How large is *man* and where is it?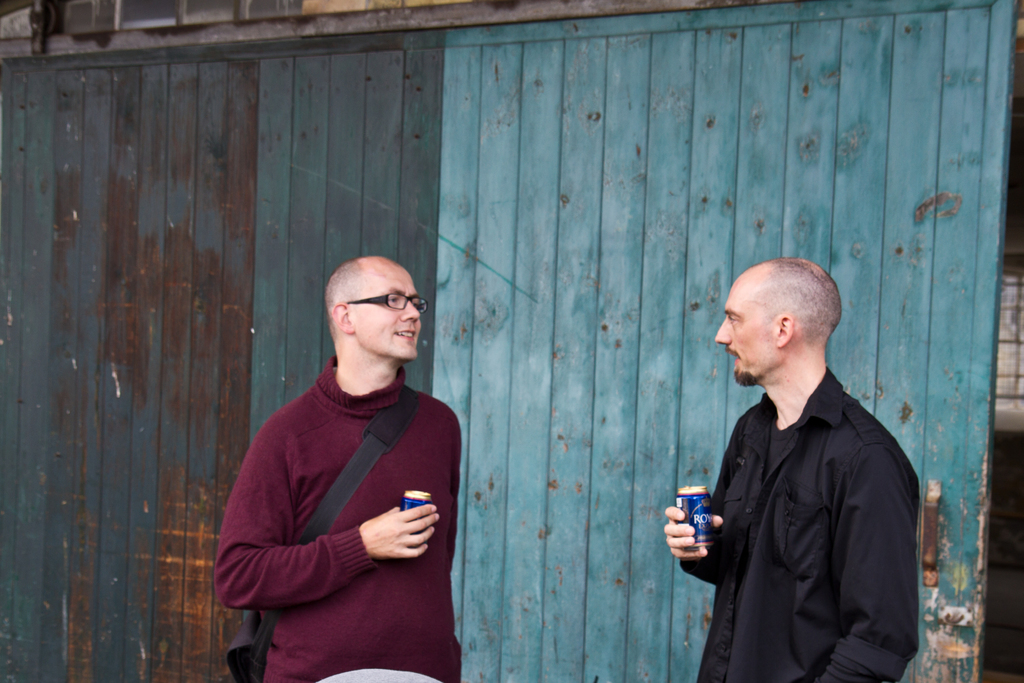
Bounding box: 212, 256, 467, 682.
